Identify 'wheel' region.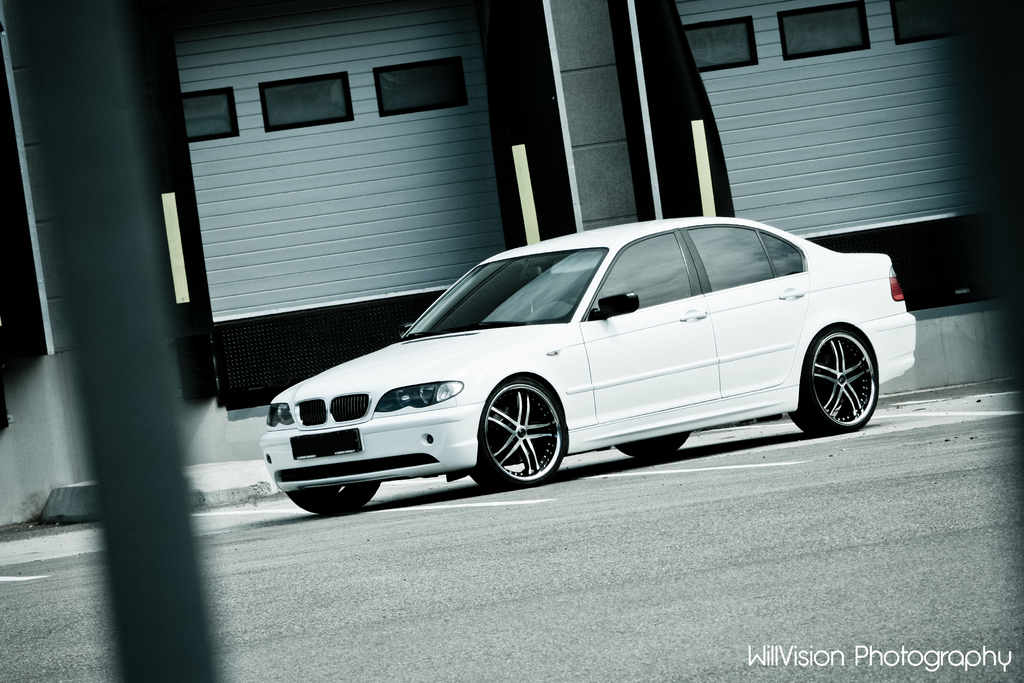
Region: [614,431,690,461].
